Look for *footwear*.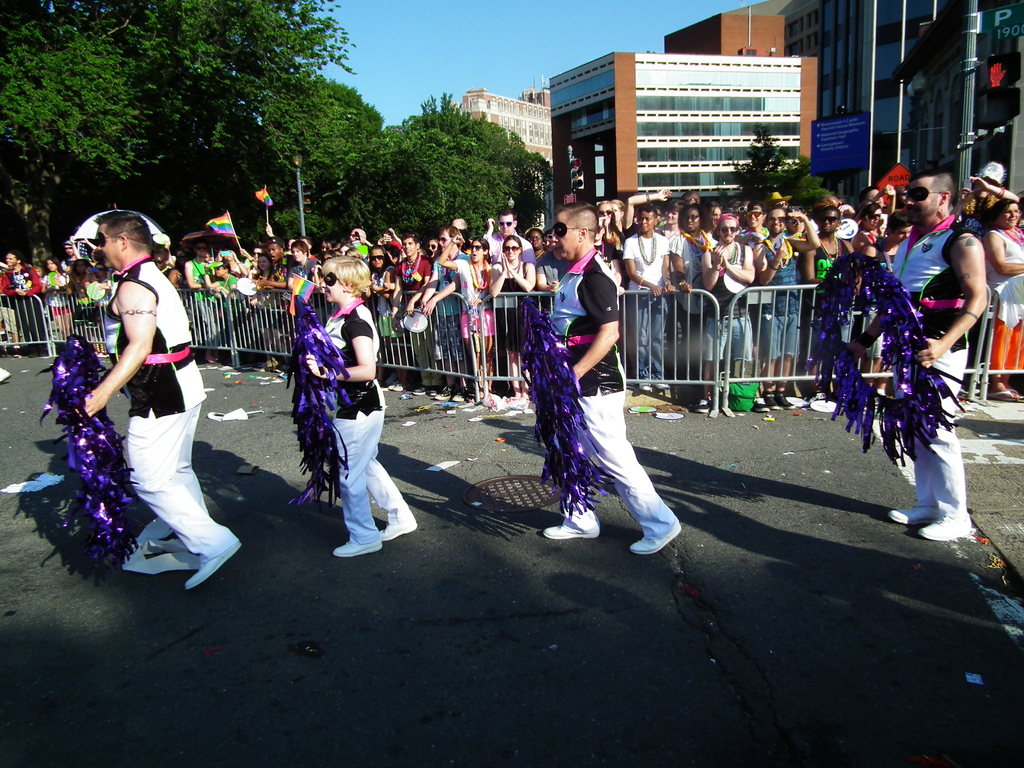
Found: box(333, 542, 381, 559).
